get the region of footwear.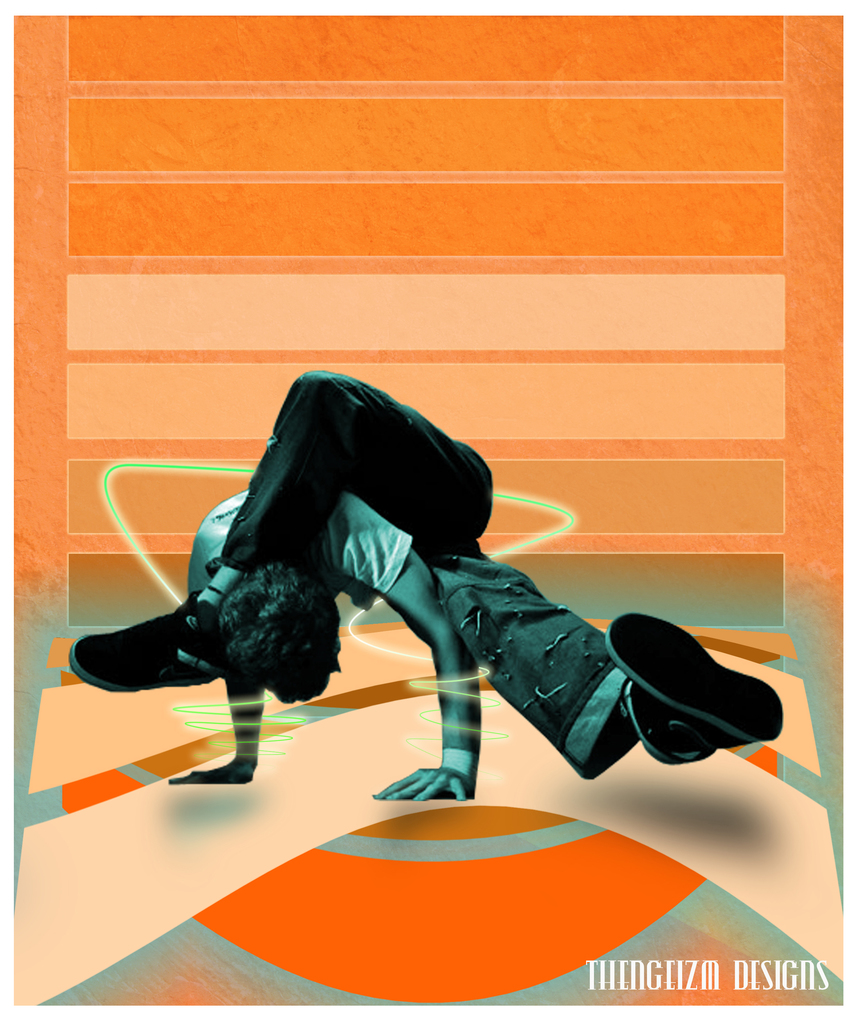
[left=612, top=612, right=776, bottom=755].
